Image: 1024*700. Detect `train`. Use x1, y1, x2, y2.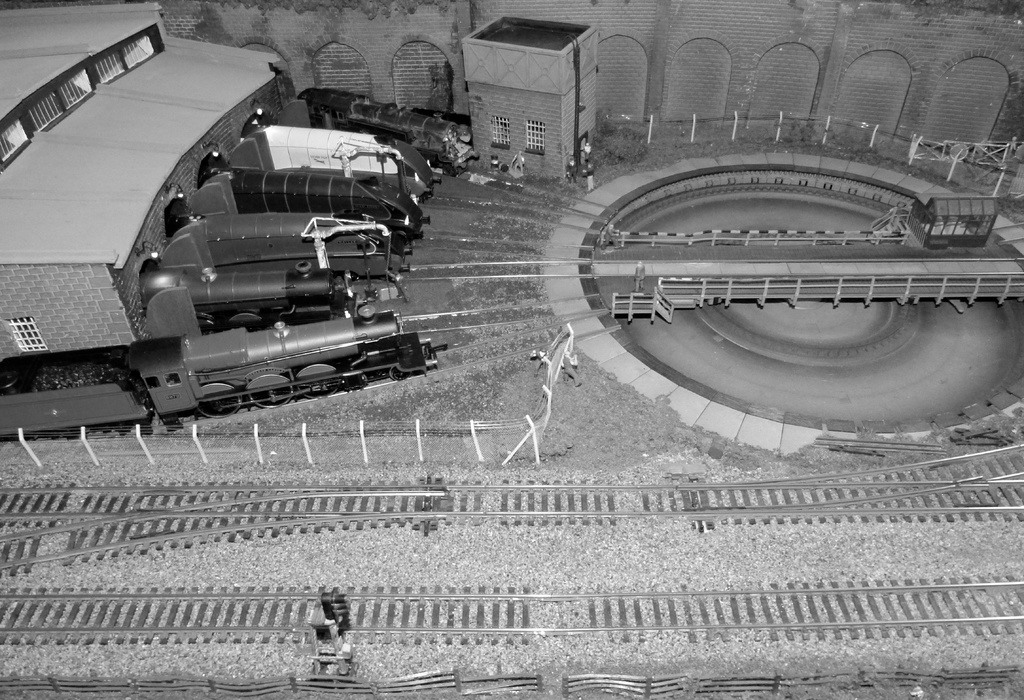
295, 87, 477, 175.
